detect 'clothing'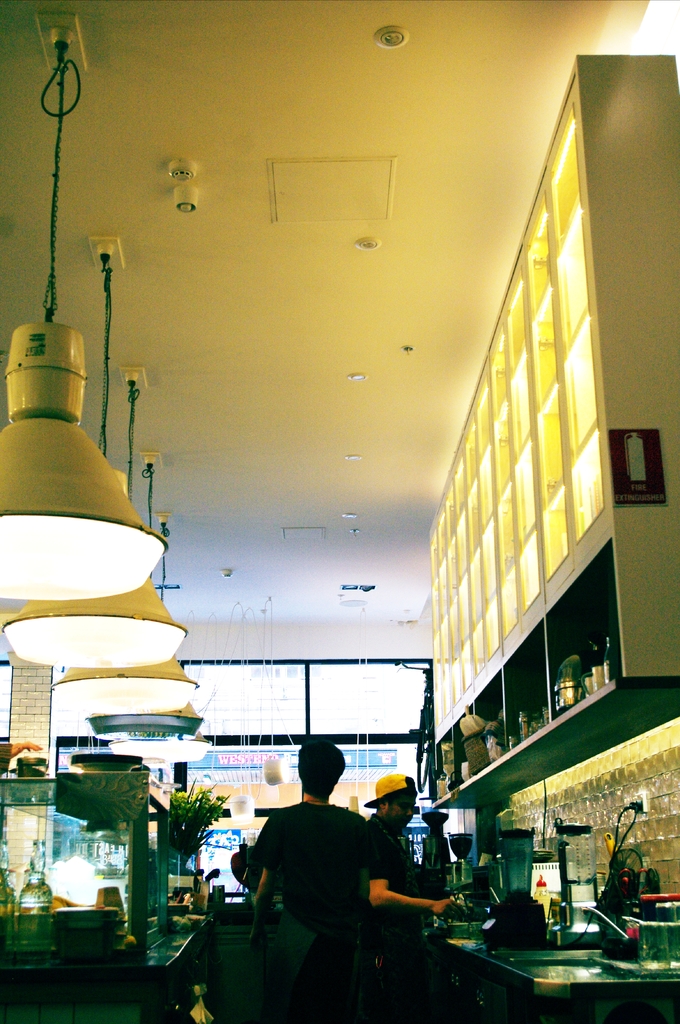
366/803/422/957
